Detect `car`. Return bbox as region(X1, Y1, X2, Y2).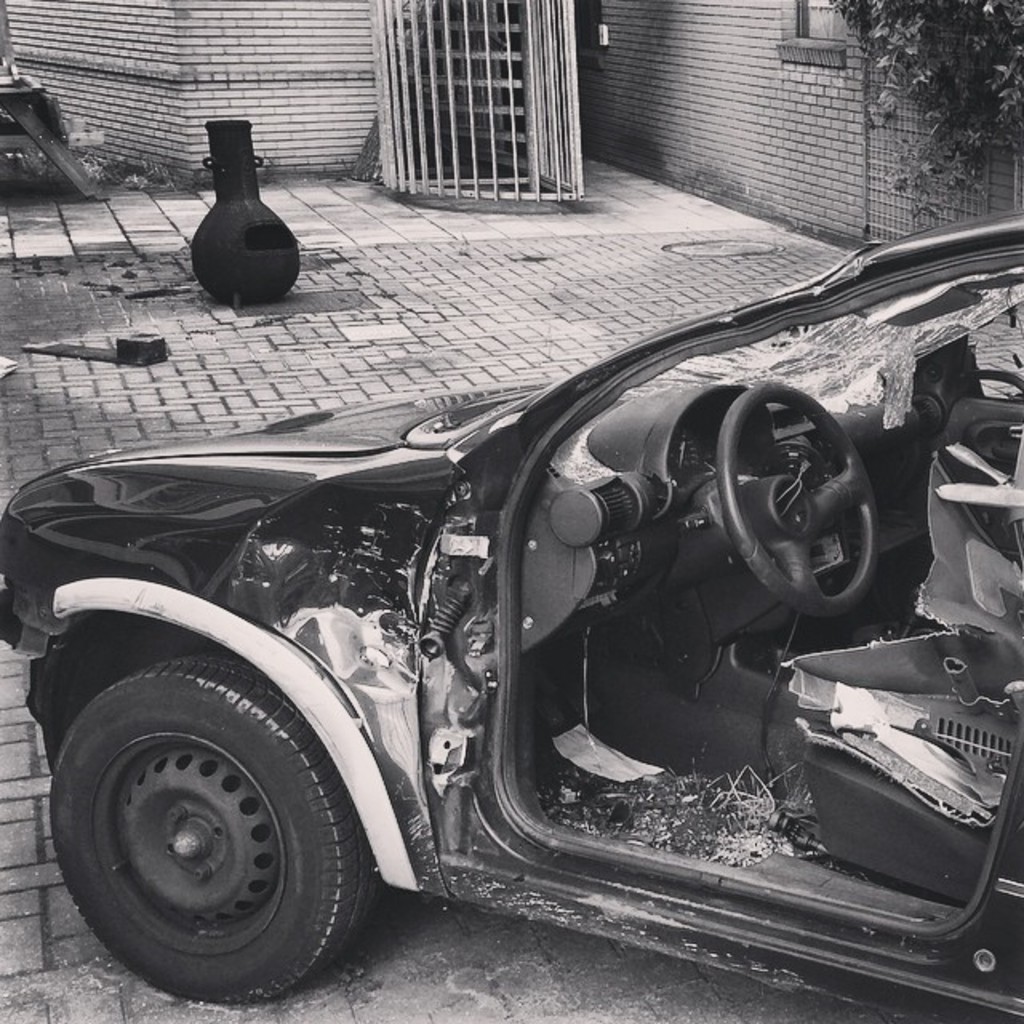
region(0, 218, 1022, 1022).
